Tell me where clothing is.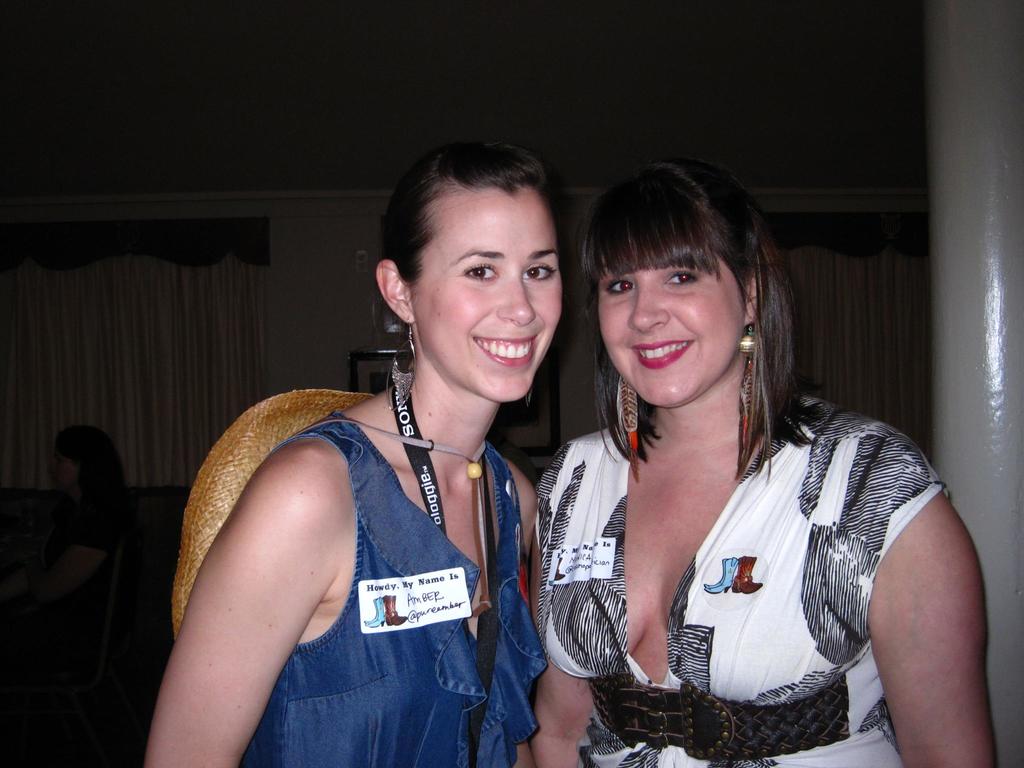
clothing is at crop(260, 409, 545, 763).
